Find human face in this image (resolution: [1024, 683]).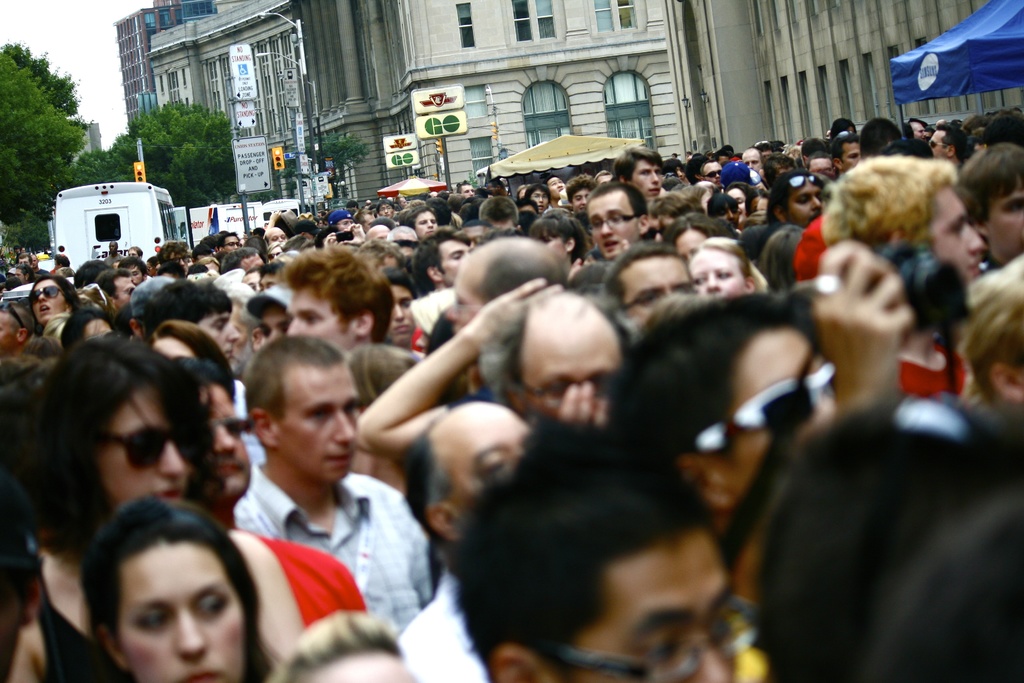
bbox(122, 540, 237, 682).
